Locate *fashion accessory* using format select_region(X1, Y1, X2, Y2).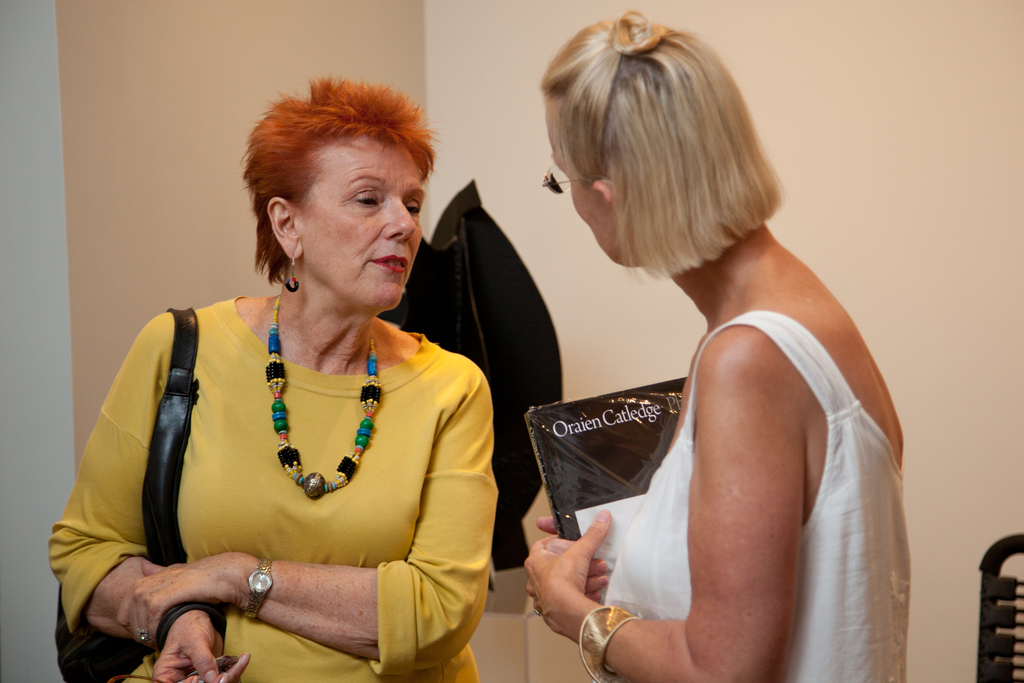
select_region(266, 298, 384, 500).
